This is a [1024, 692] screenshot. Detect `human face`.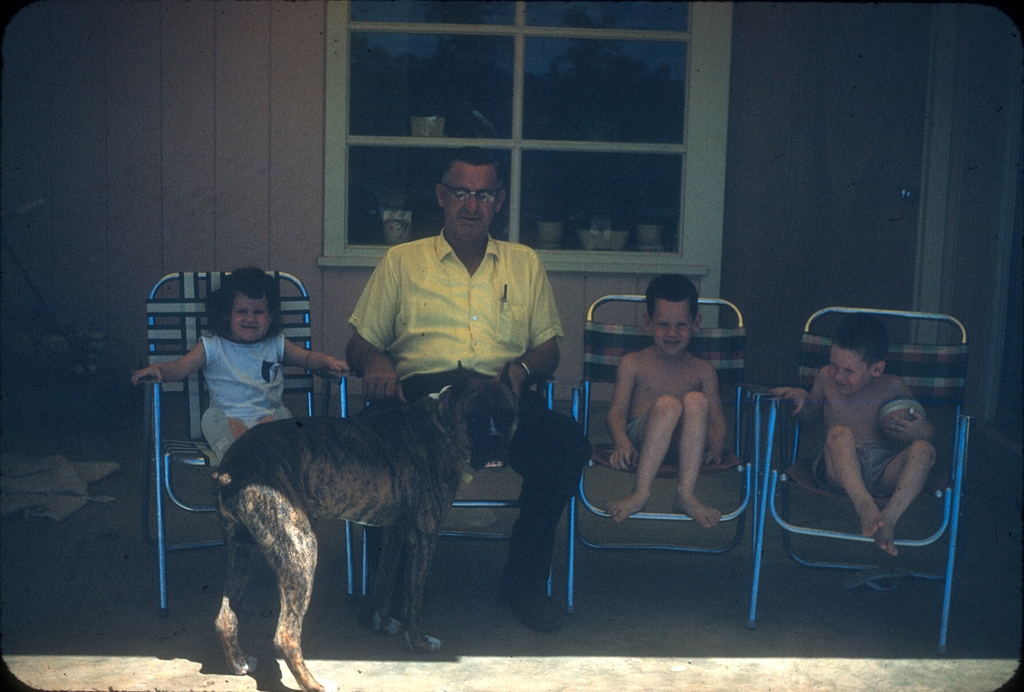
[x1=236, y1=300, x2=266, y2=346].
